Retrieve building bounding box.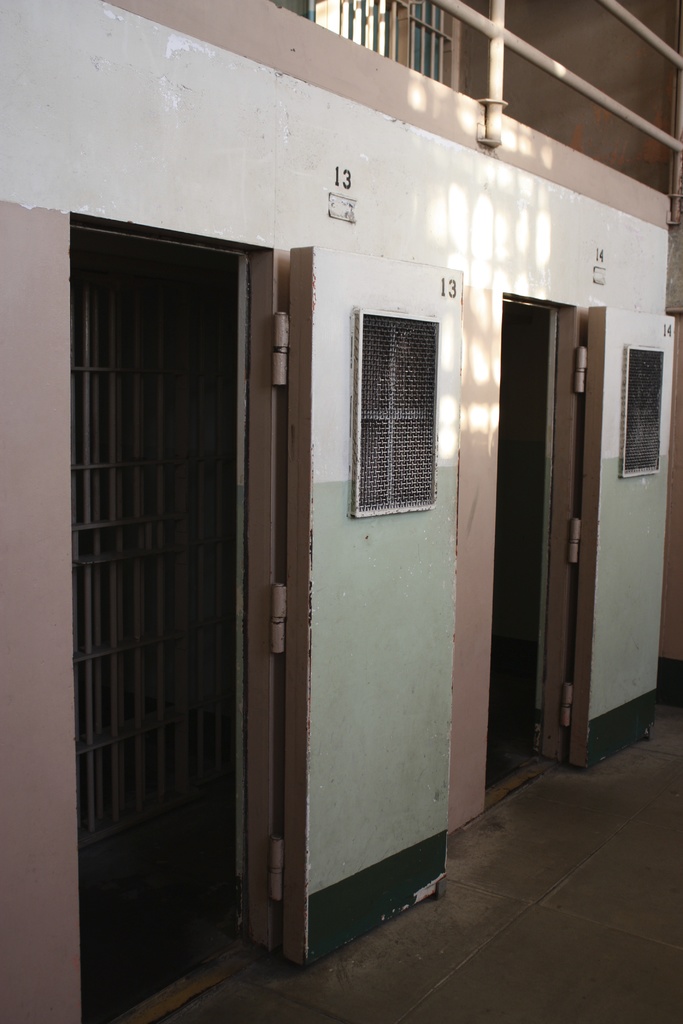
Bounding box: <bbox>0, 0, 682, 1023</bbox>.
